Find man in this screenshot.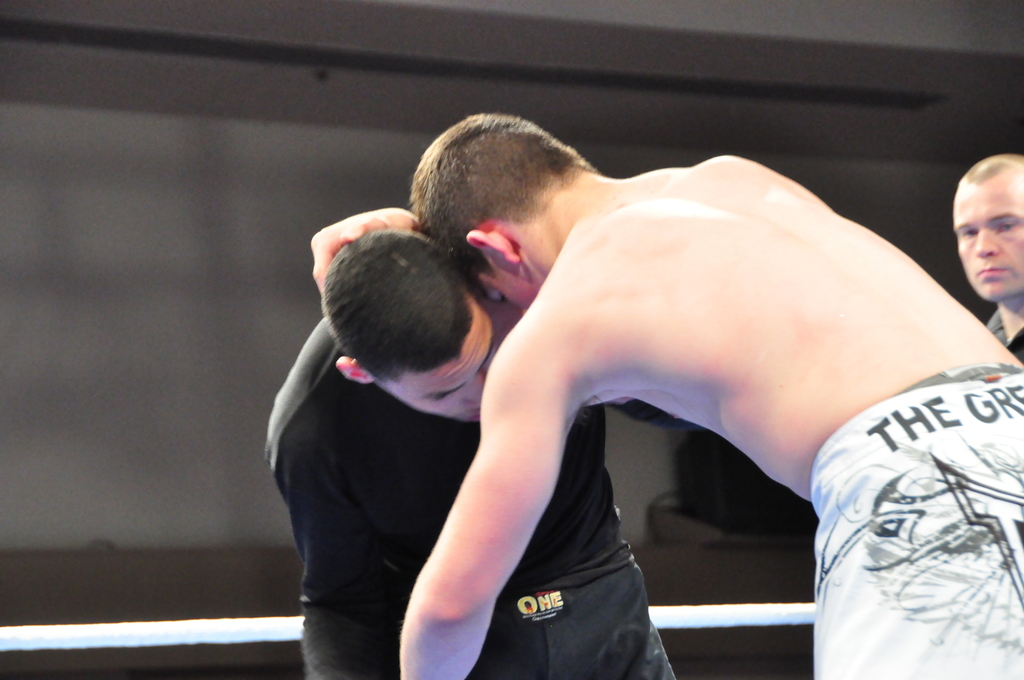
The bounding box for man is (left=303, top=111, right=1023, bottom=679).
